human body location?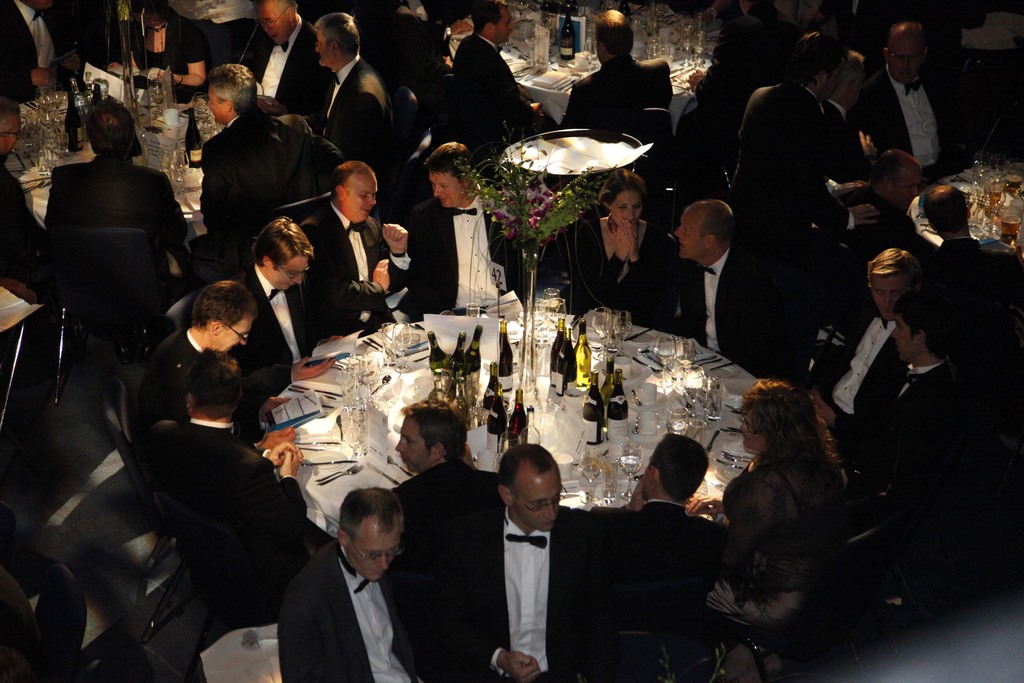
box=[812, 242, 924, 427]
